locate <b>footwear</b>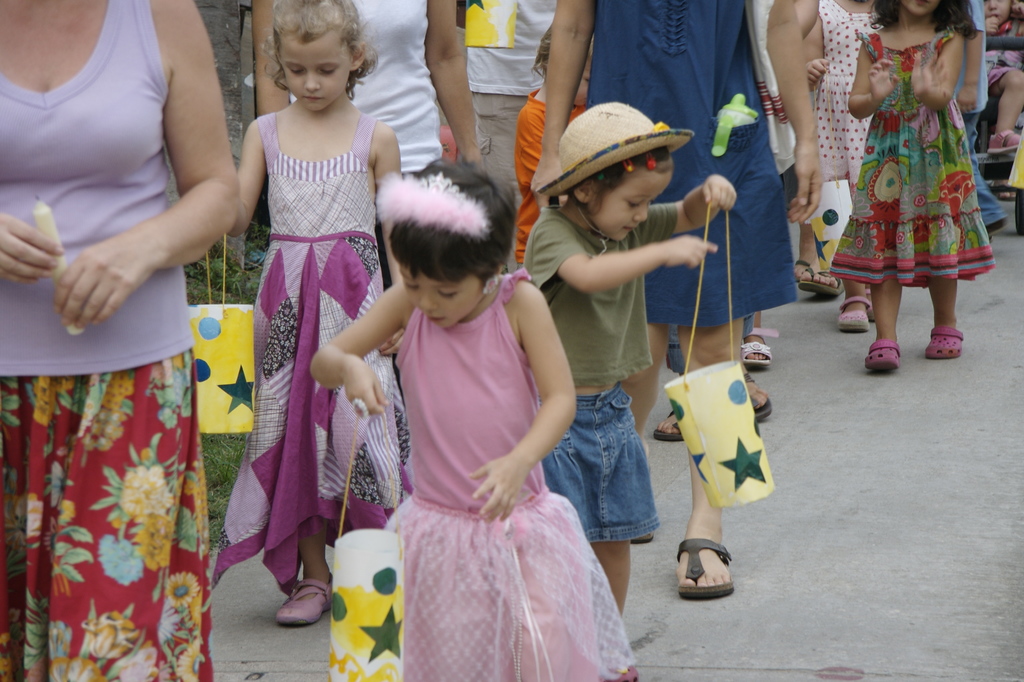
<region>276, 580, 330, 624</region>
